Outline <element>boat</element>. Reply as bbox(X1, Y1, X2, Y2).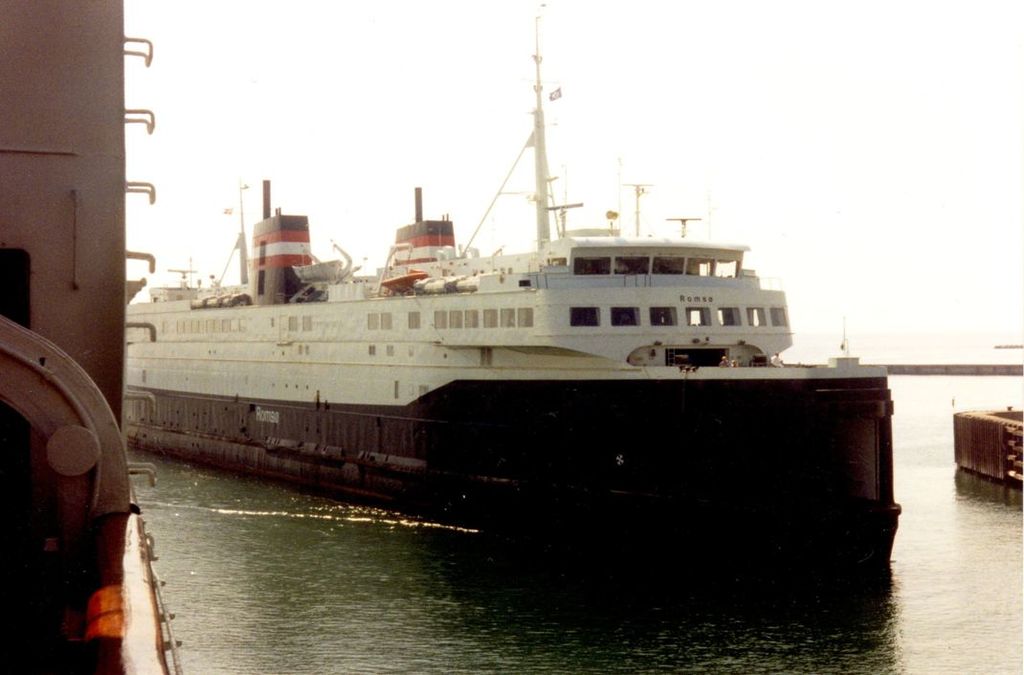
bbox(122, 56, 942, 543).
